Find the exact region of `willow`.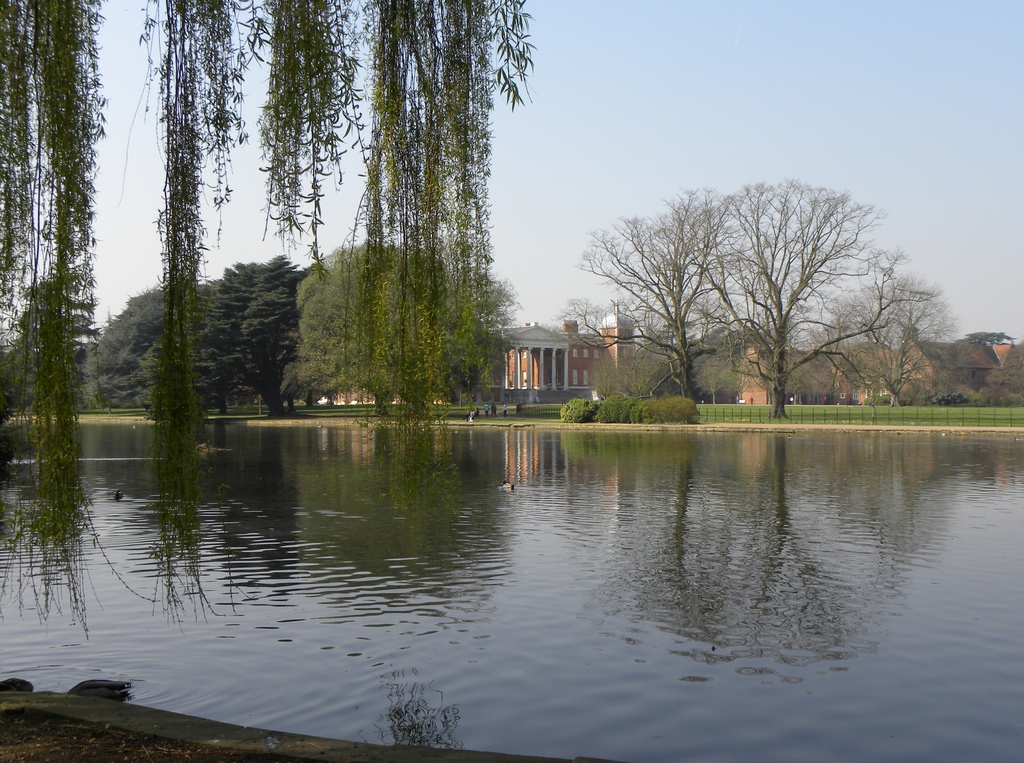
Exact region: x1=661, y1=184, x2=941, y2=423.
